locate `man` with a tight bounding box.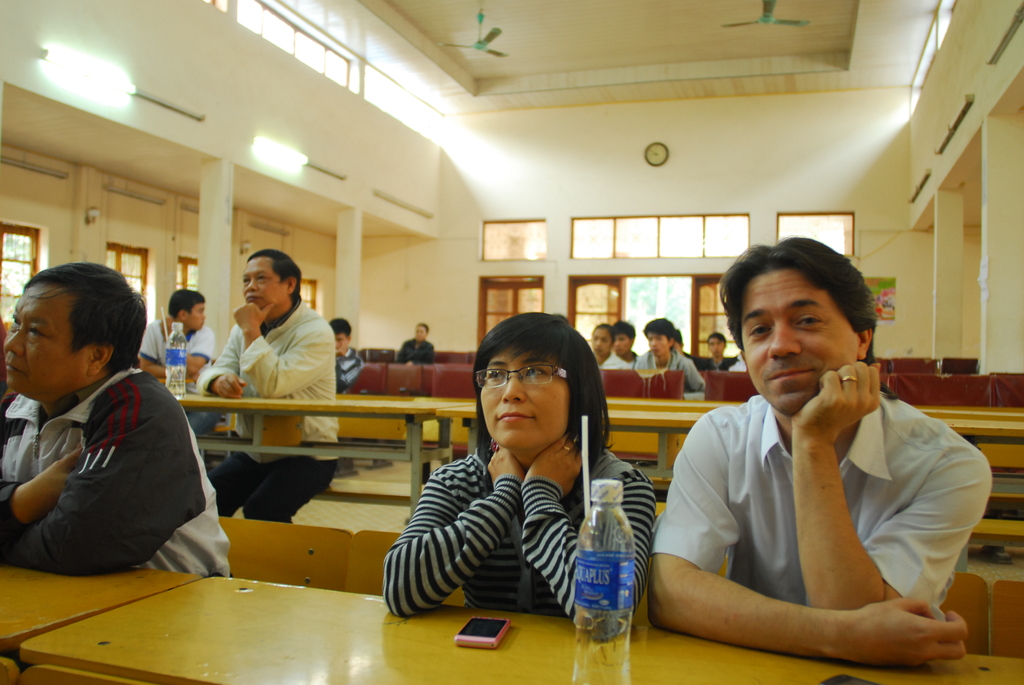
box(614, 322, 643, 367).
